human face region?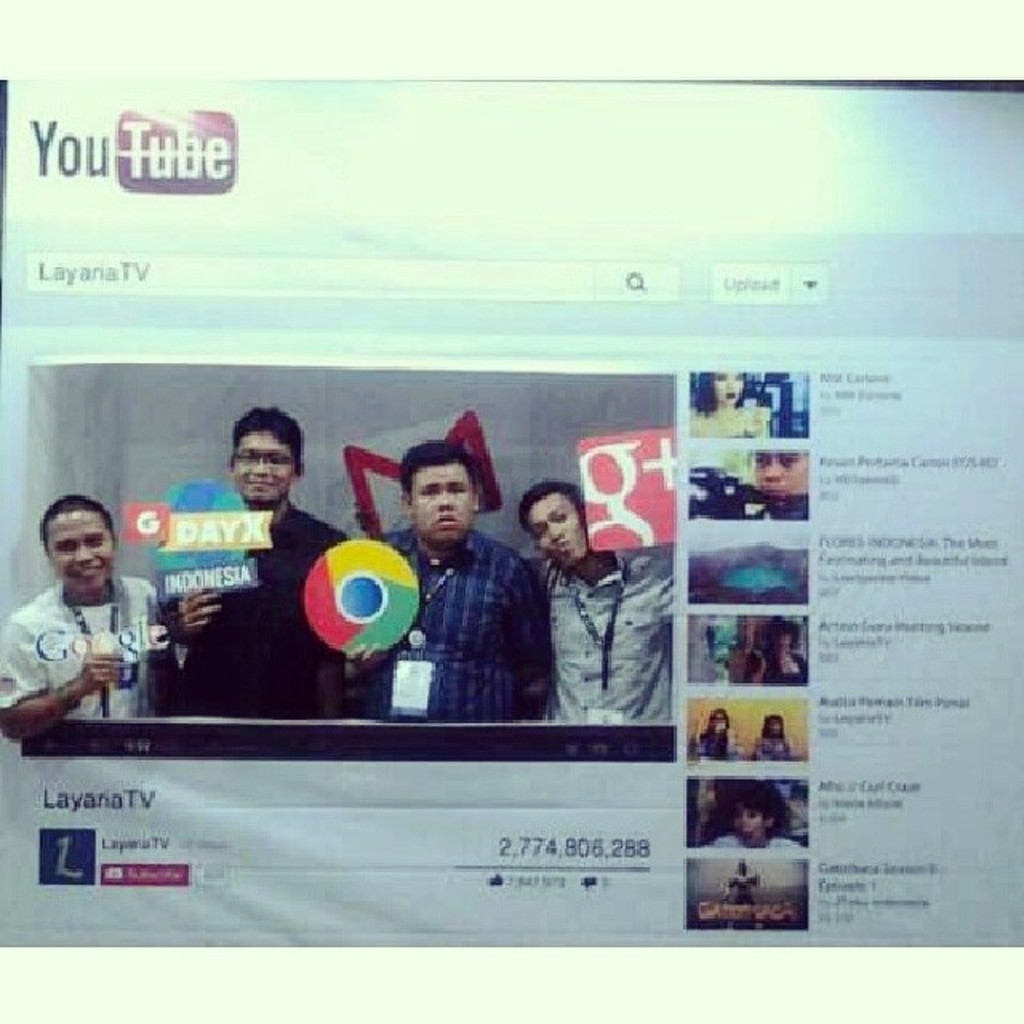
(left=714, top=714, right=731, bottom=733)
